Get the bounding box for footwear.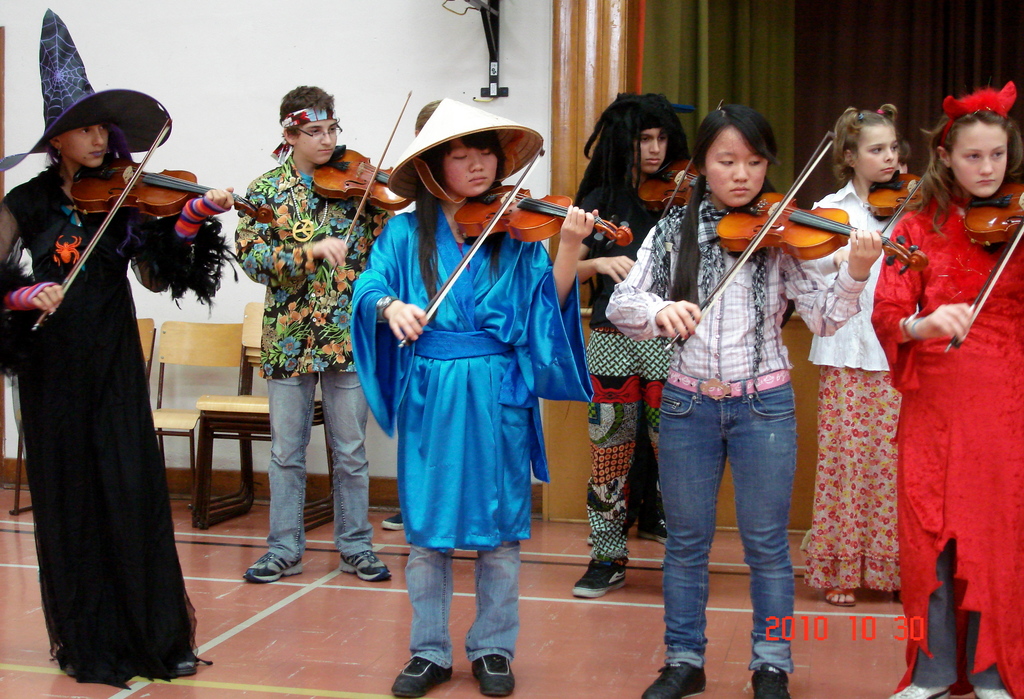
x1=470 y1=650 x2=516 y2=698.
